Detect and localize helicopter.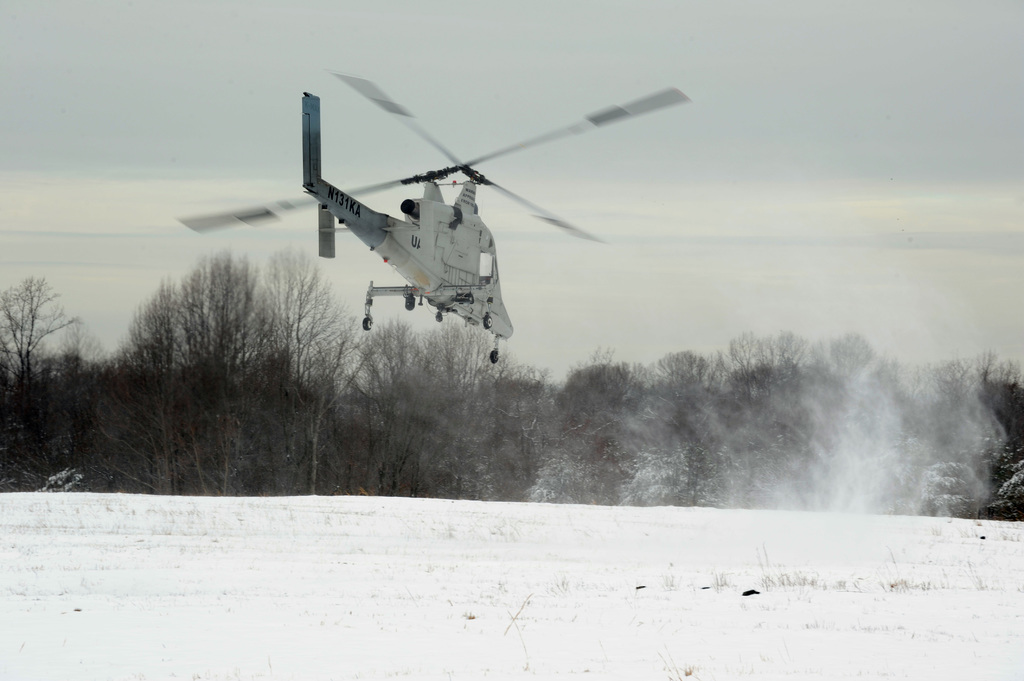
Localized at region(178, 71, 691, 363).
